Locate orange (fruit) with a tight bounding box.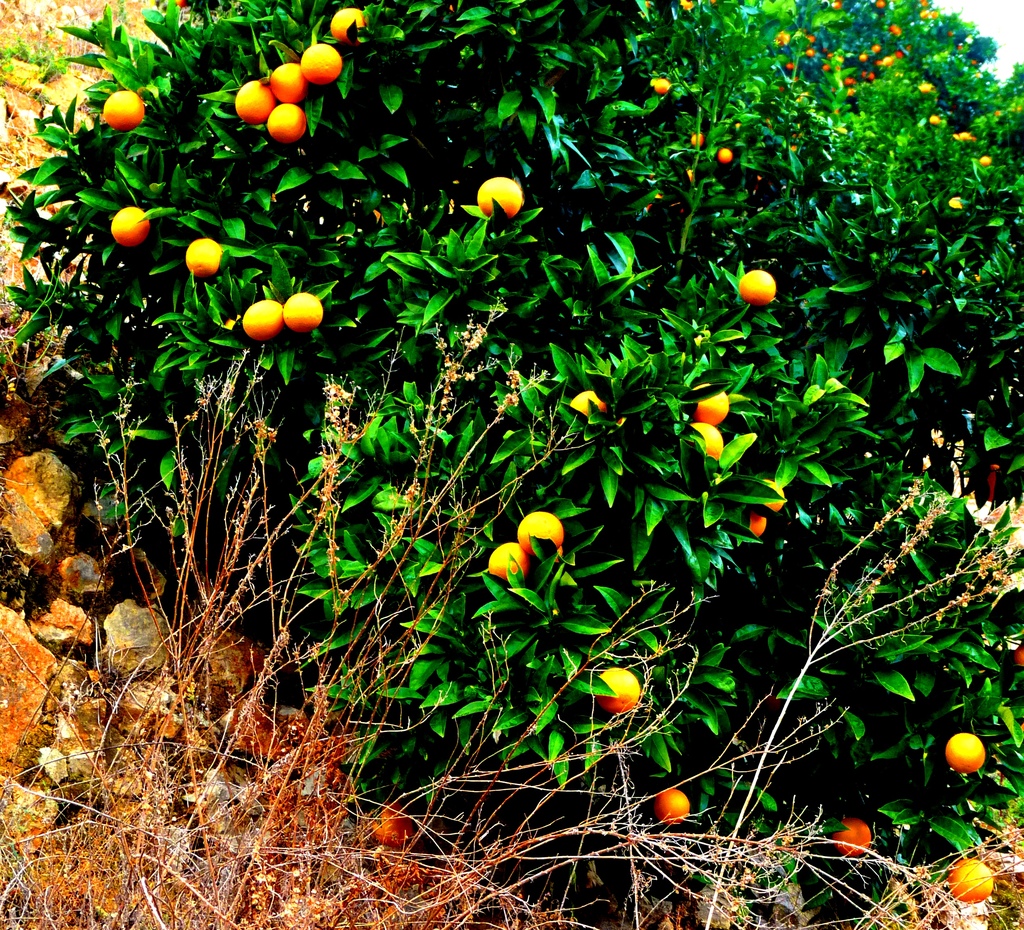
{"left": 678, "top": 414, "right": 724, "bottom": 459}.
